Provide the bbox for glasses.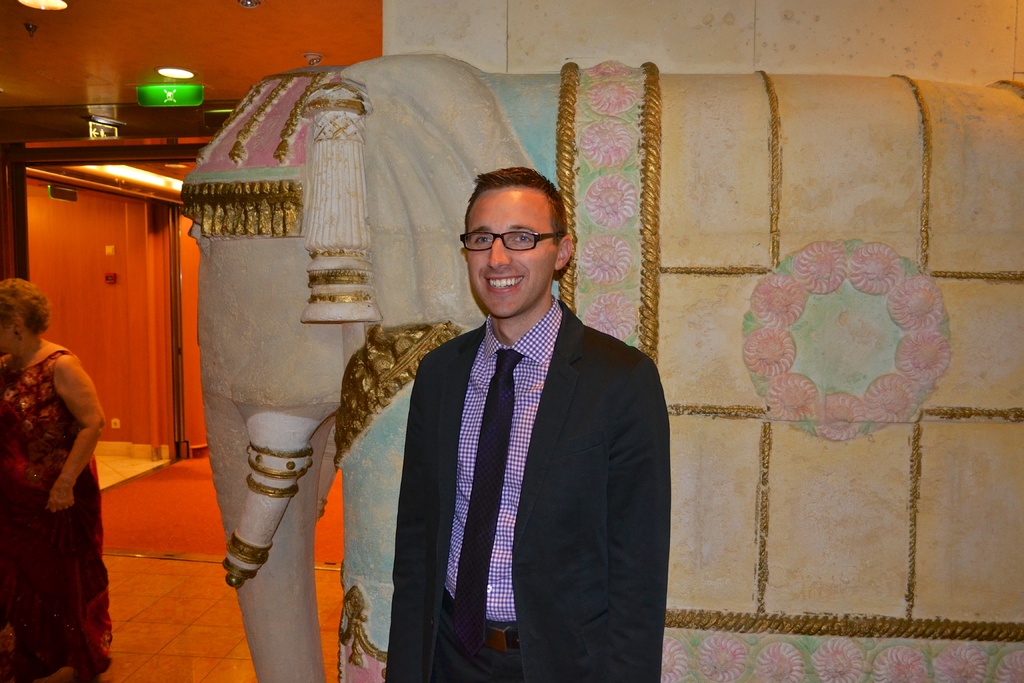
crop(453, 217, 563, 261).
